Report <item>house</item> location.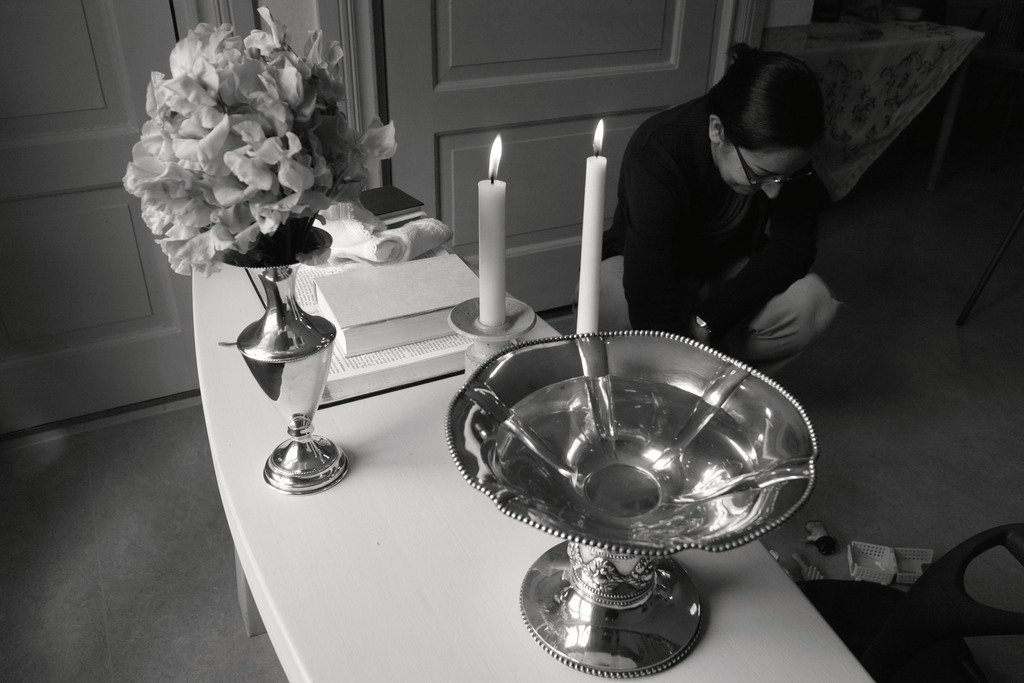
Report: [0, 0, 1023, 679].
